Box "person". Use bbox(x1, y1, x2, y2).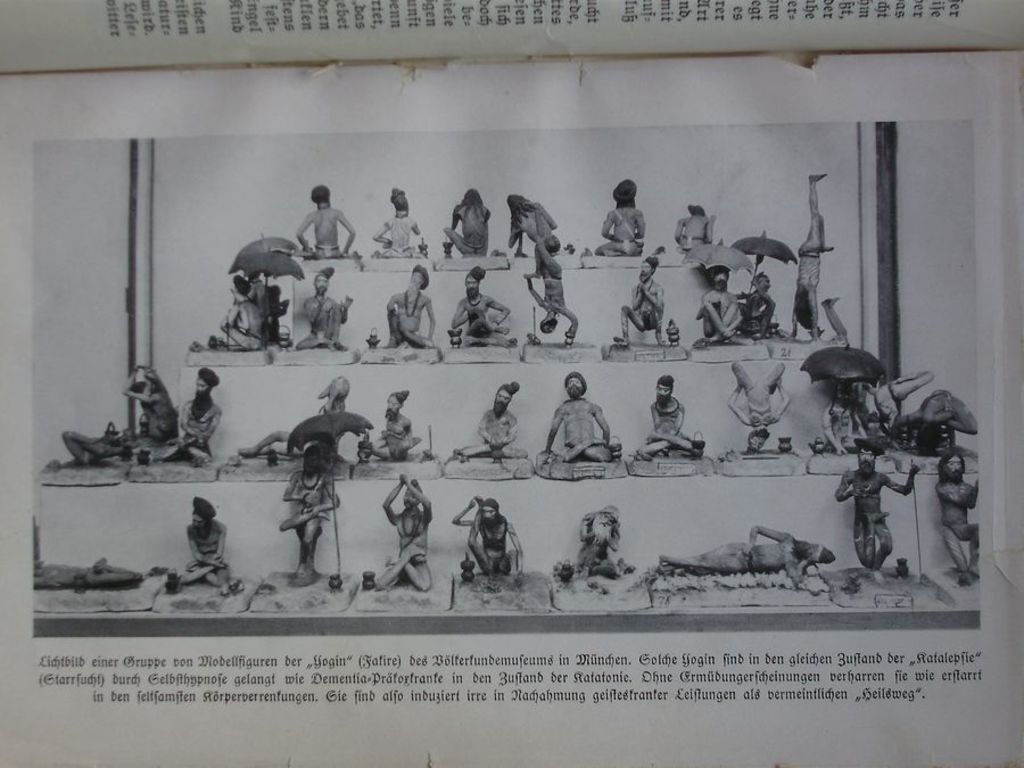
bbox(451, 494, 523, 585).
